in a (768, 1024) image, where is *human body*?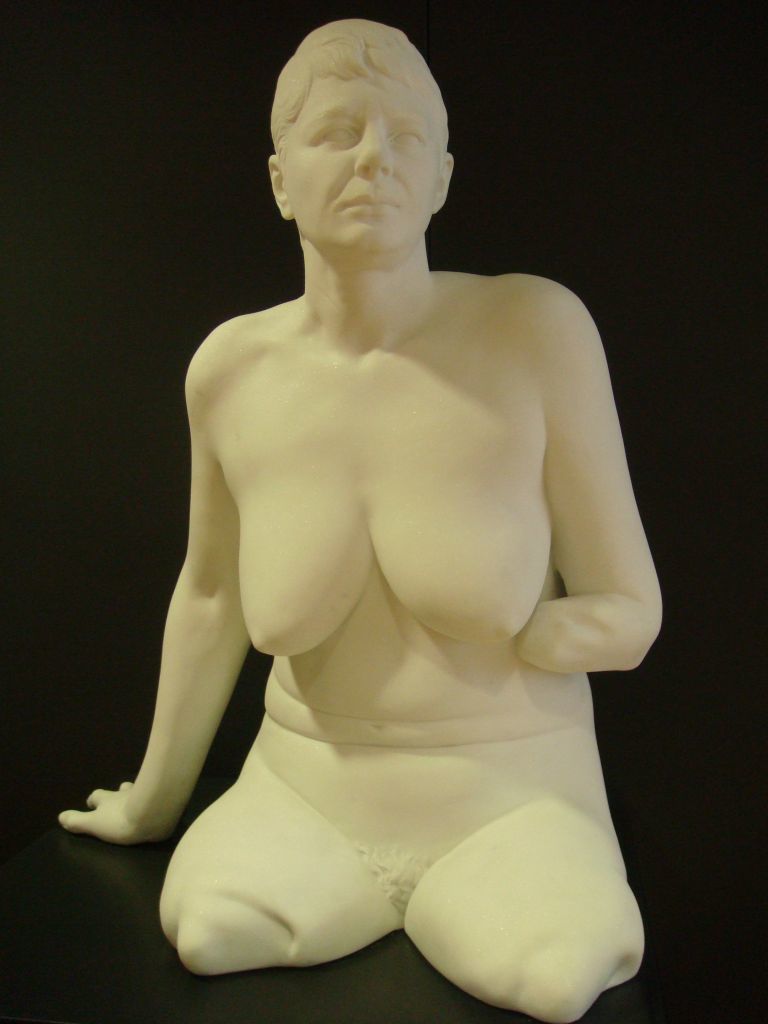
select_region(90, 39, 671, 1012).
